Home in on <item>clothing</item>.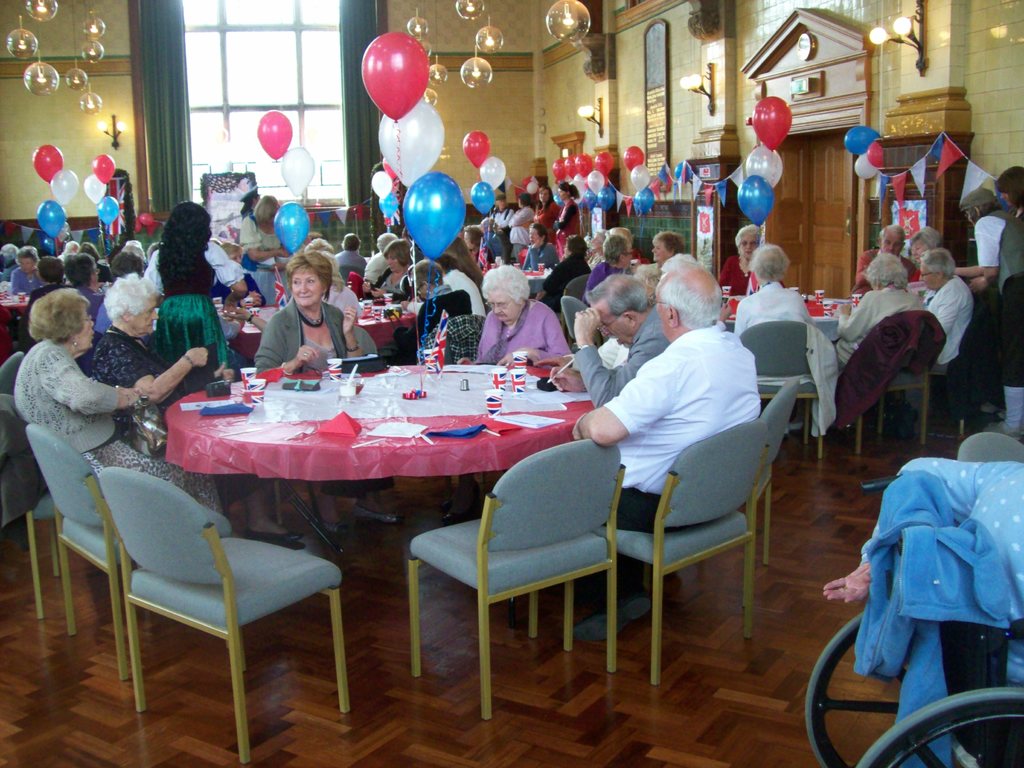
Homed in at [left=487, top=225, right=520, bottom=259].
